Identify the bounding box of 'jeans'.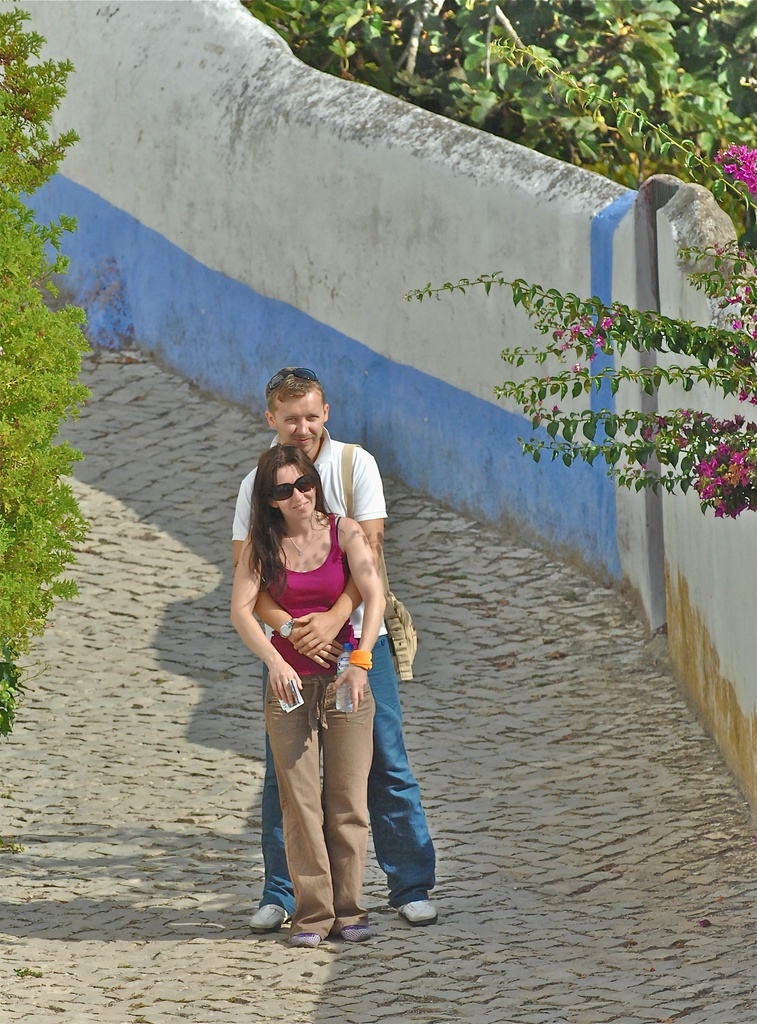
box=[263, 636, 437, 919].
